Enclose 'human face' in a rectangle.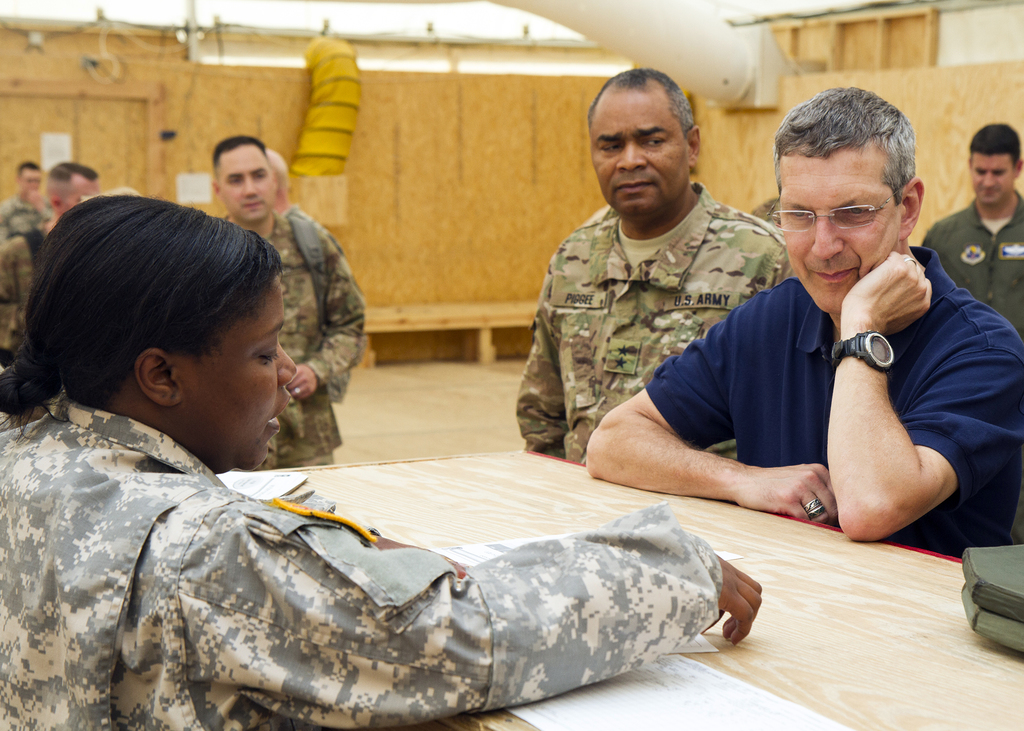
l=974, t=154, r=1017, b=204.
